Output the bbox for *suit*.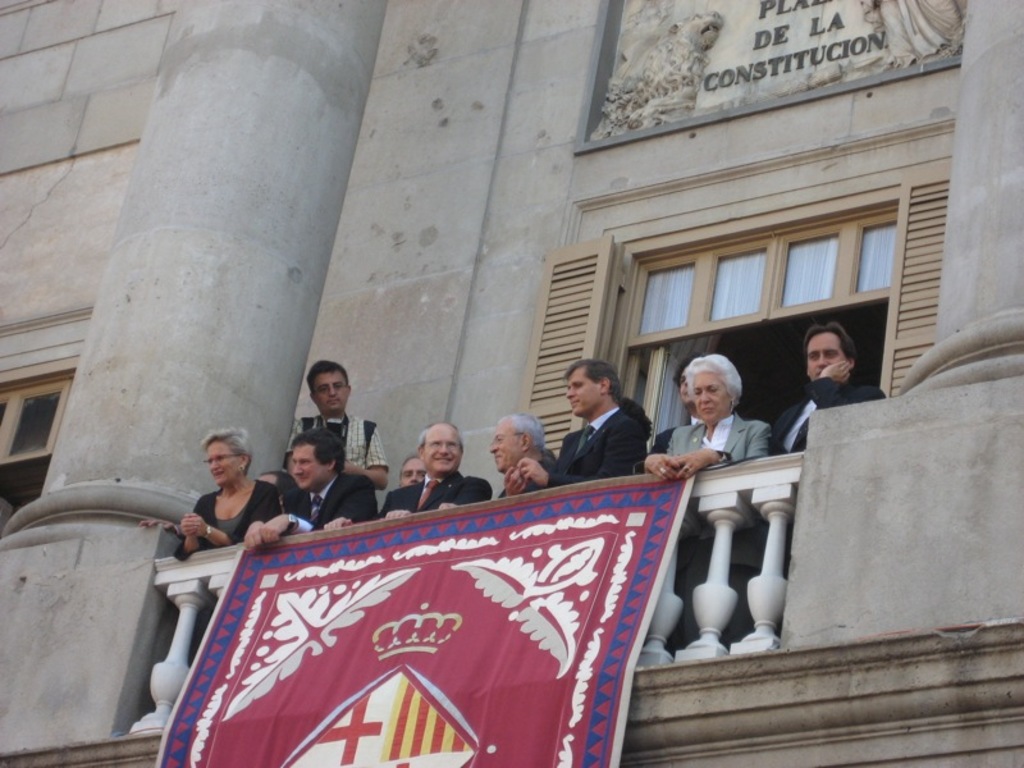
<box>381,476,490,512</box>.
